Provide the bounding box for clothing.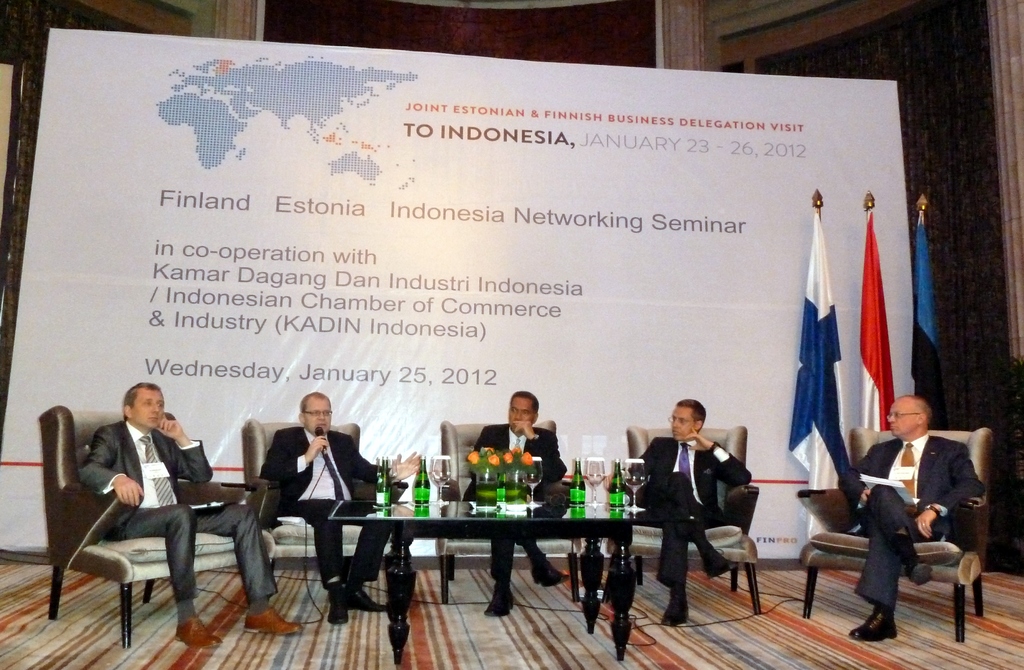
257/421/395/582.
